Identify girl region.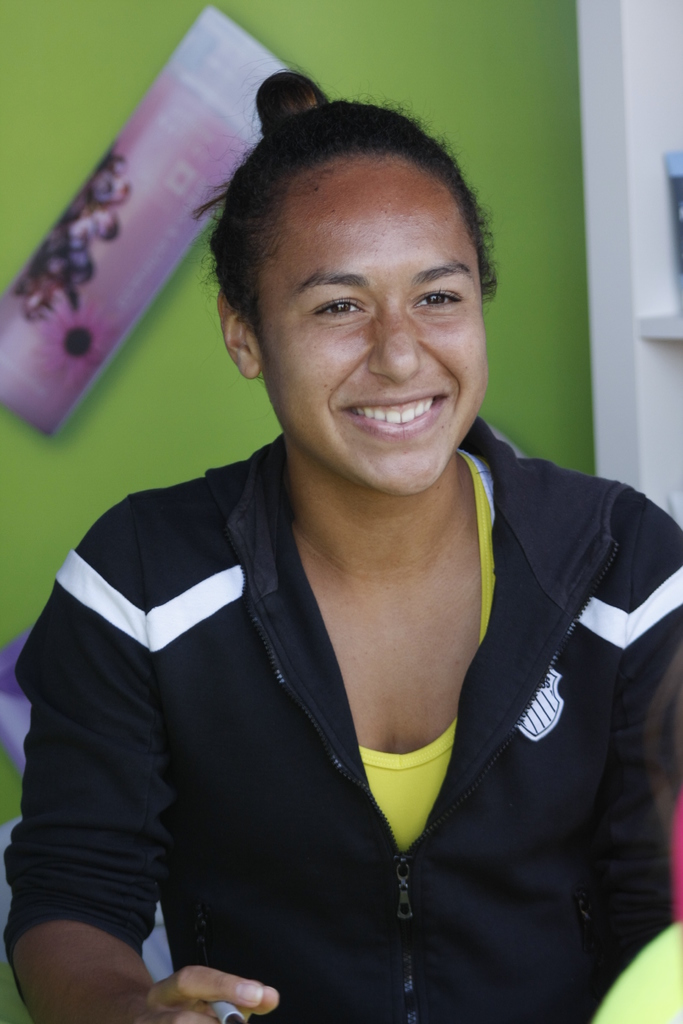
Region: <box>0,66,682,1023</box>.
